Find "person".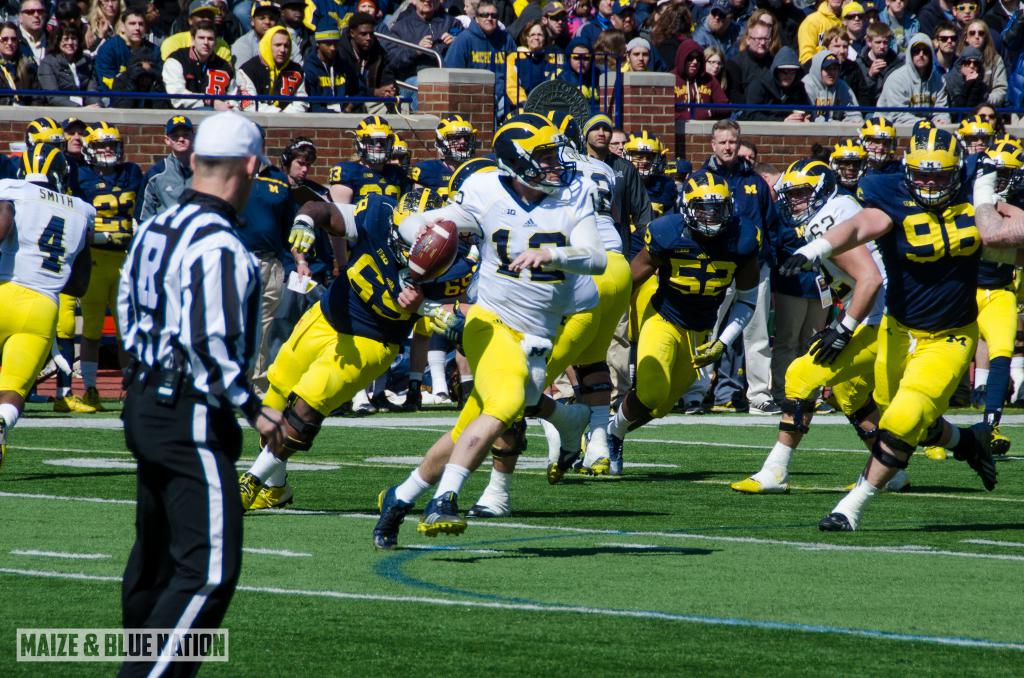
<box>848,120,900,192</box>.
